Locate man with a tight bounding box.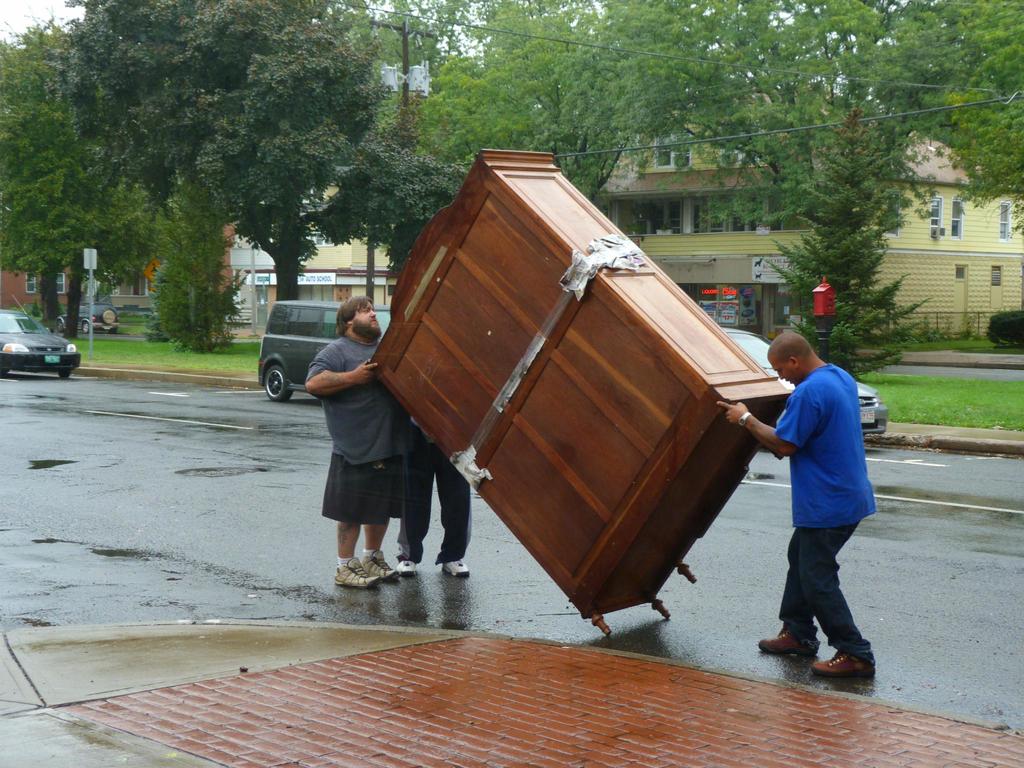
[751,321,894,684].
